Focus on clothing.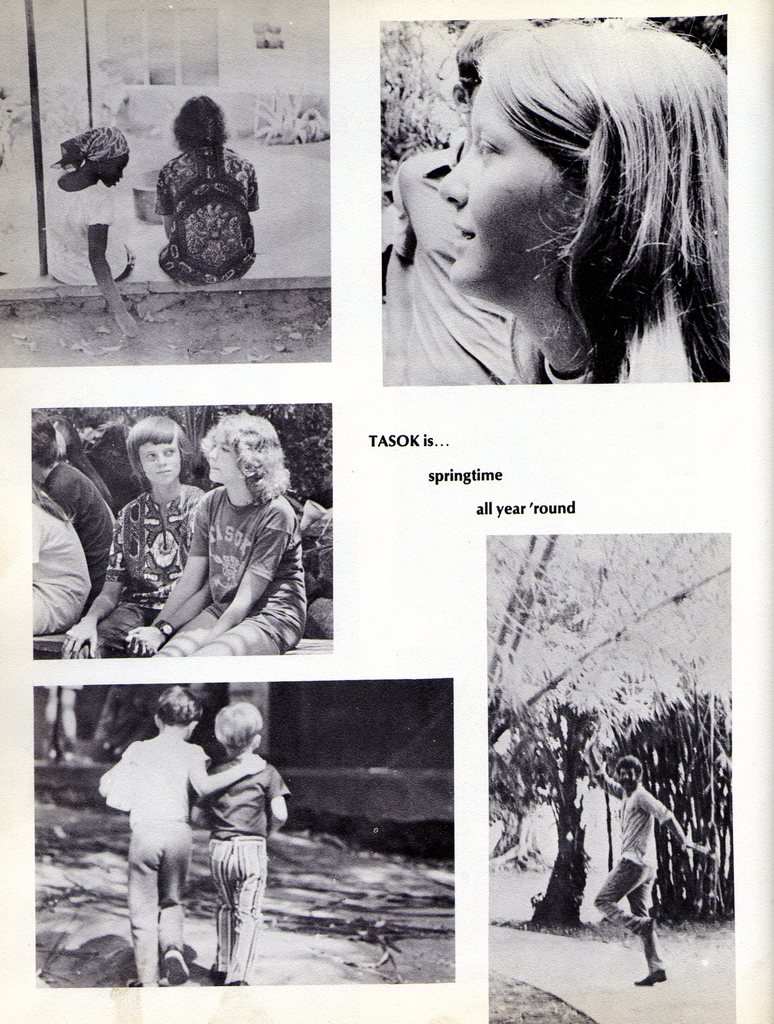
Focused at {"left": 42, "top": 457, "right": 111, "bottom": 578}.
